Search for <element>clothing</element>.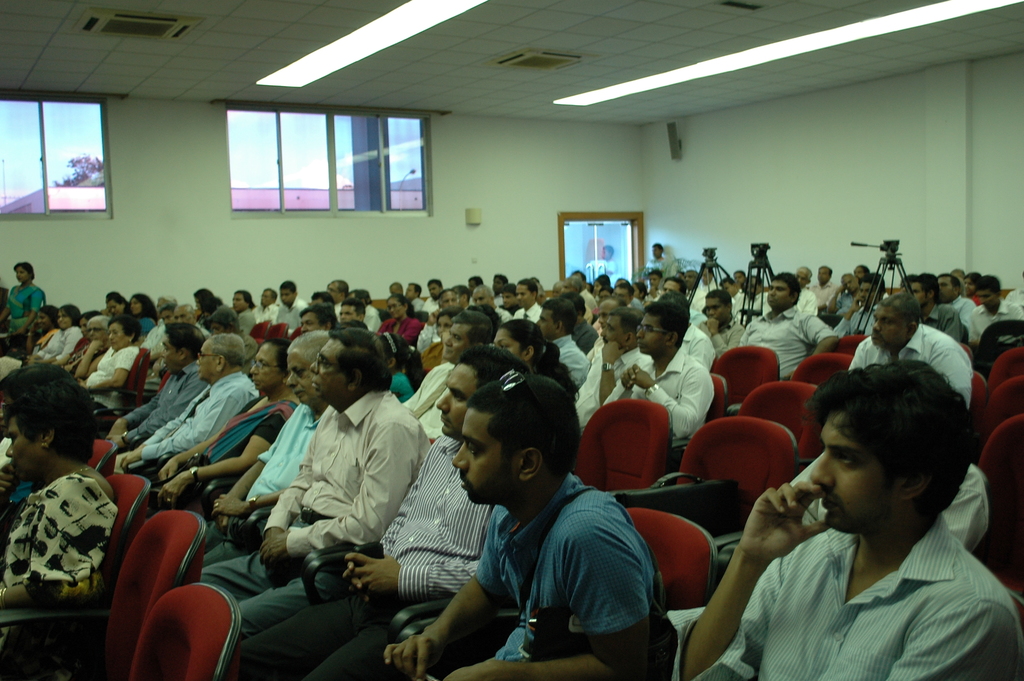
Found at <bbox>123, 375, 264, 473</bbox>.
